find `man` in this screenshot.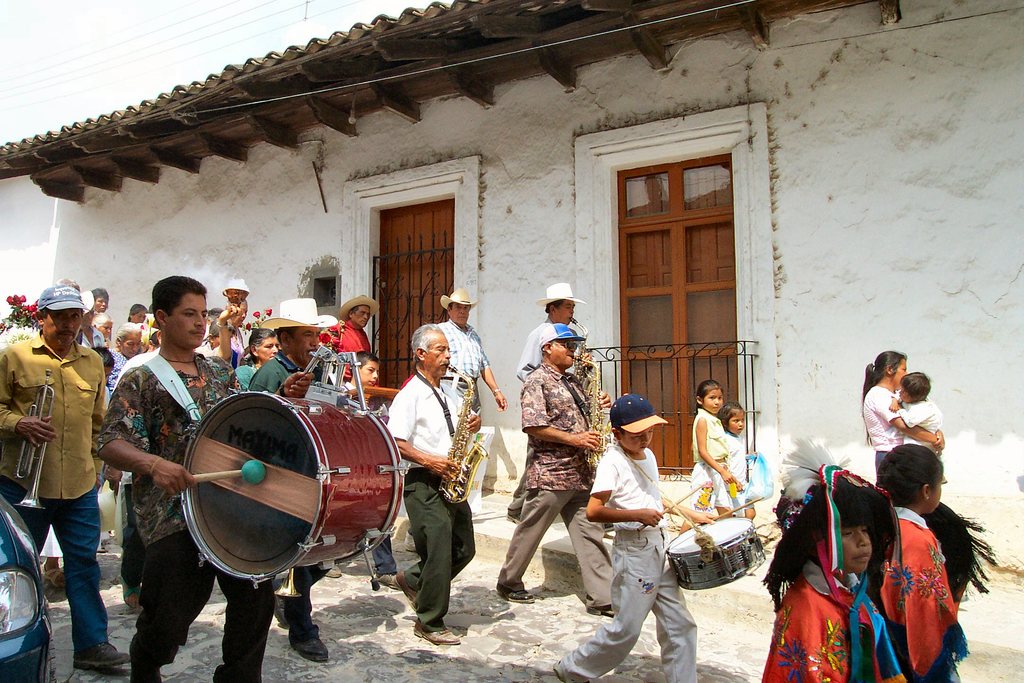
The bounding box for `man` is select_region(387, 320, 483, 645).
